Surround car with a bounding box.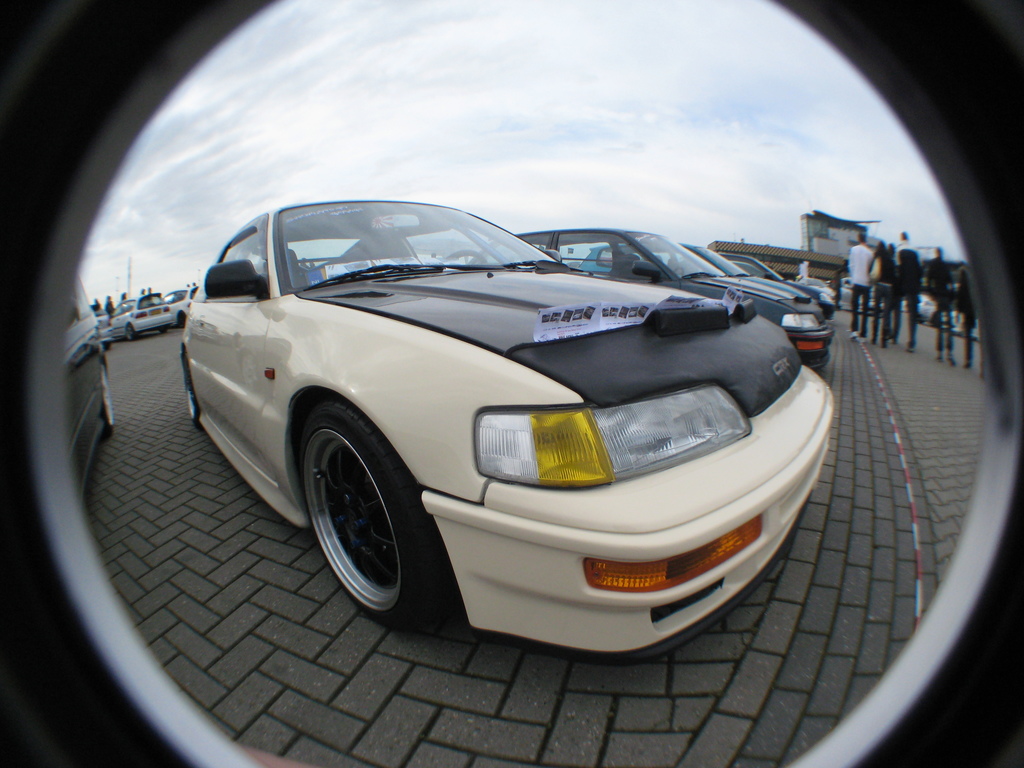
region(723, 254, 833, 331).
